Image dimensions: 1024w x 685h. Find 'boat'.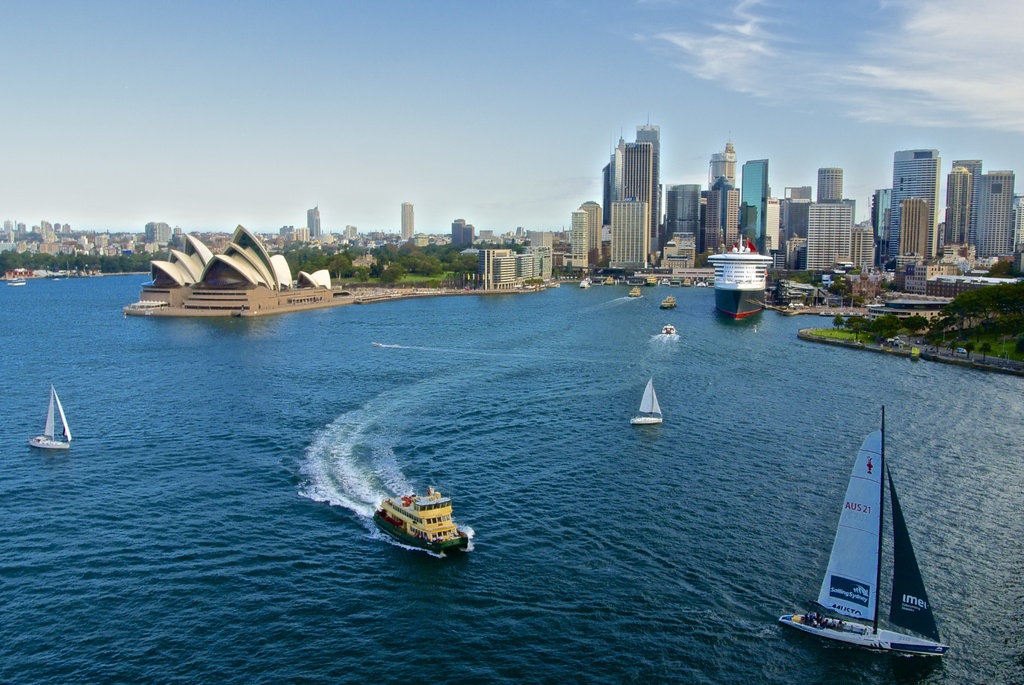
28,382,89,452.
